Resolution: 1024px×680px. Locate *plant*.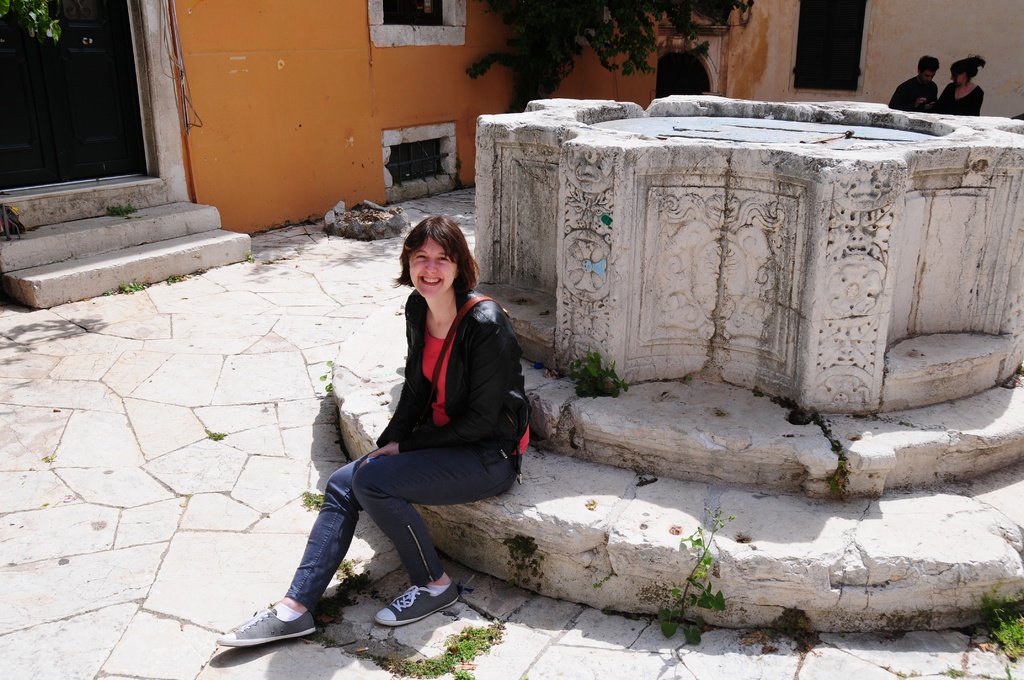
{"left": 164, "top": 270, "right": 178, "bottom": 282}.
